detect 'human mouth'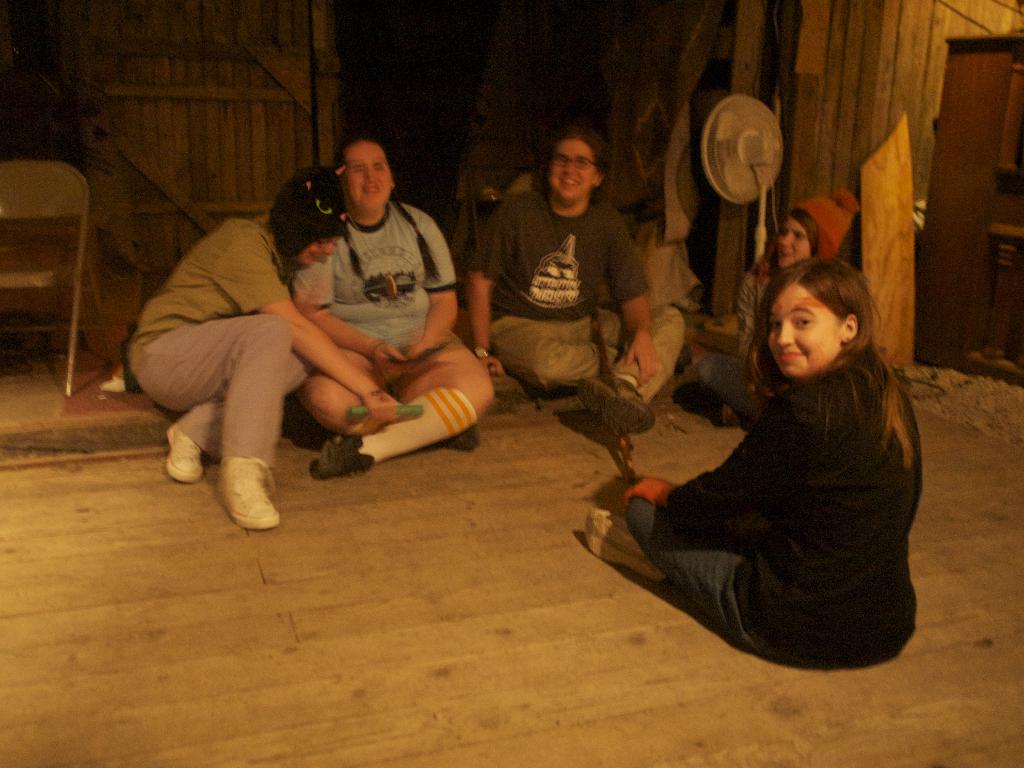
[563,173,579,186]
